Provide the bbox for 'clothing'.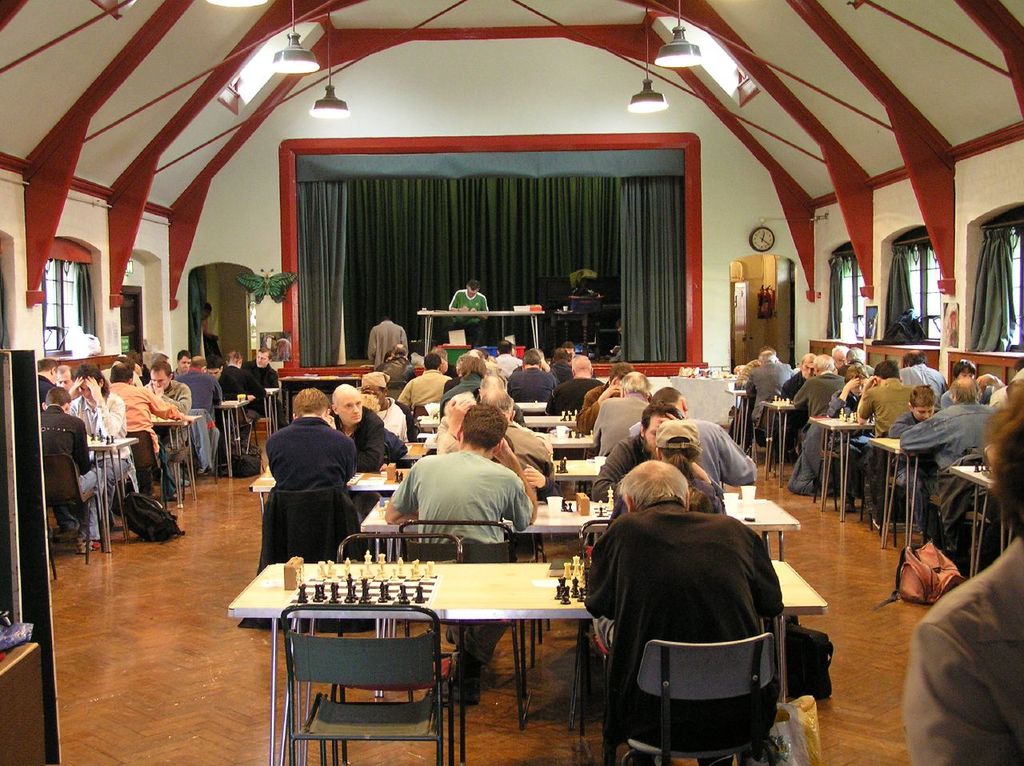
(449,287,486,308).
